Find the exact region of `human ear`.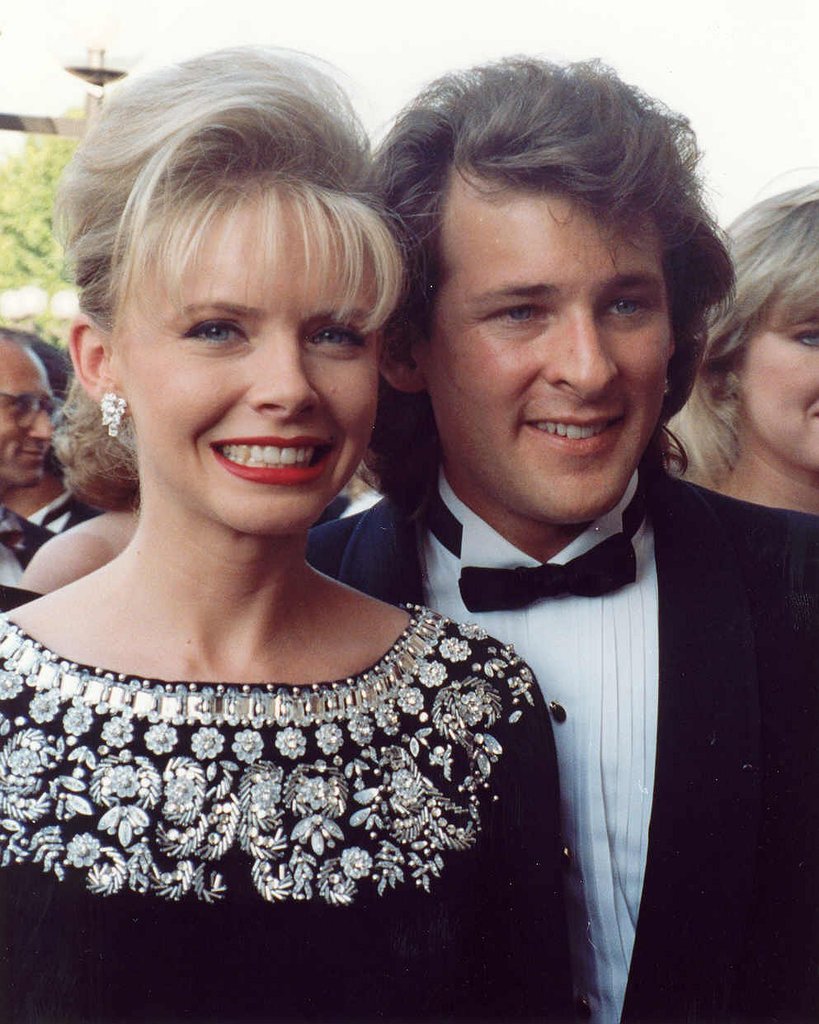
Exact region: {"left": 379, "top": 324, "right": 423, "bottom": 389}.
